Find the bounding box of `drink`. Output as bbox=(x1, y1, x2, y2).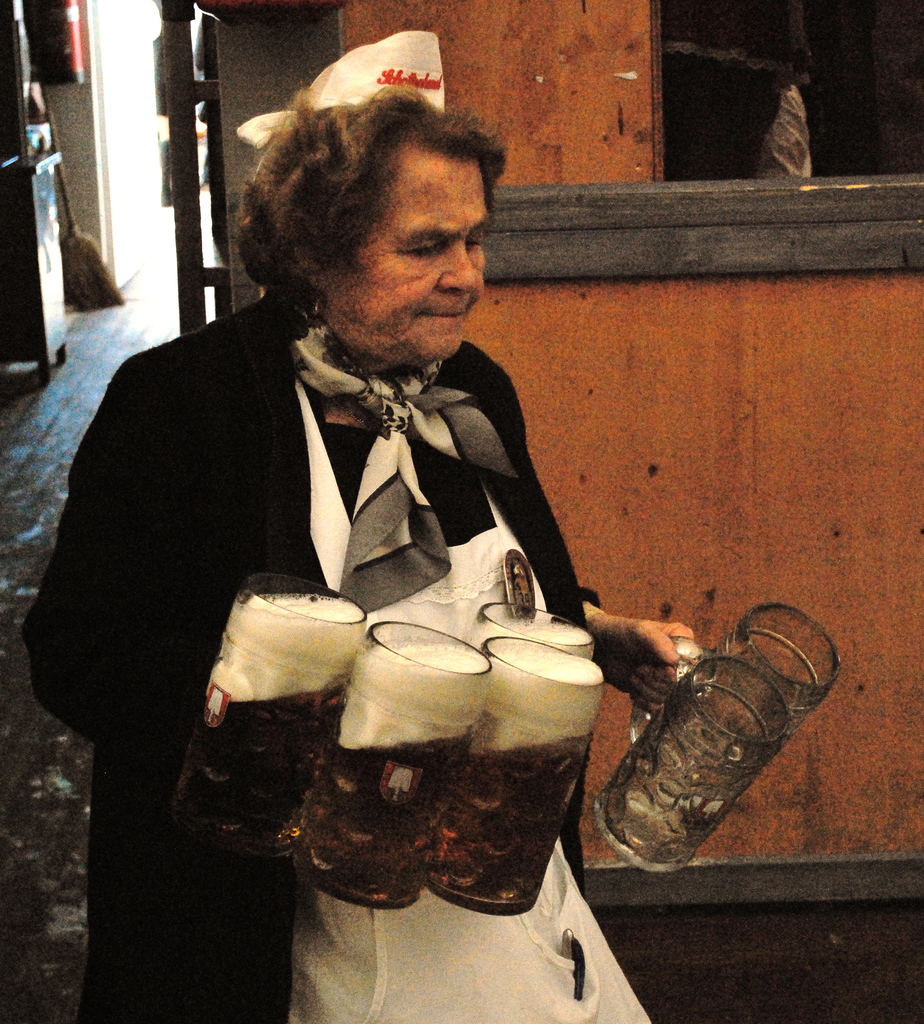
bbox=(289, 620, 490, 913).
